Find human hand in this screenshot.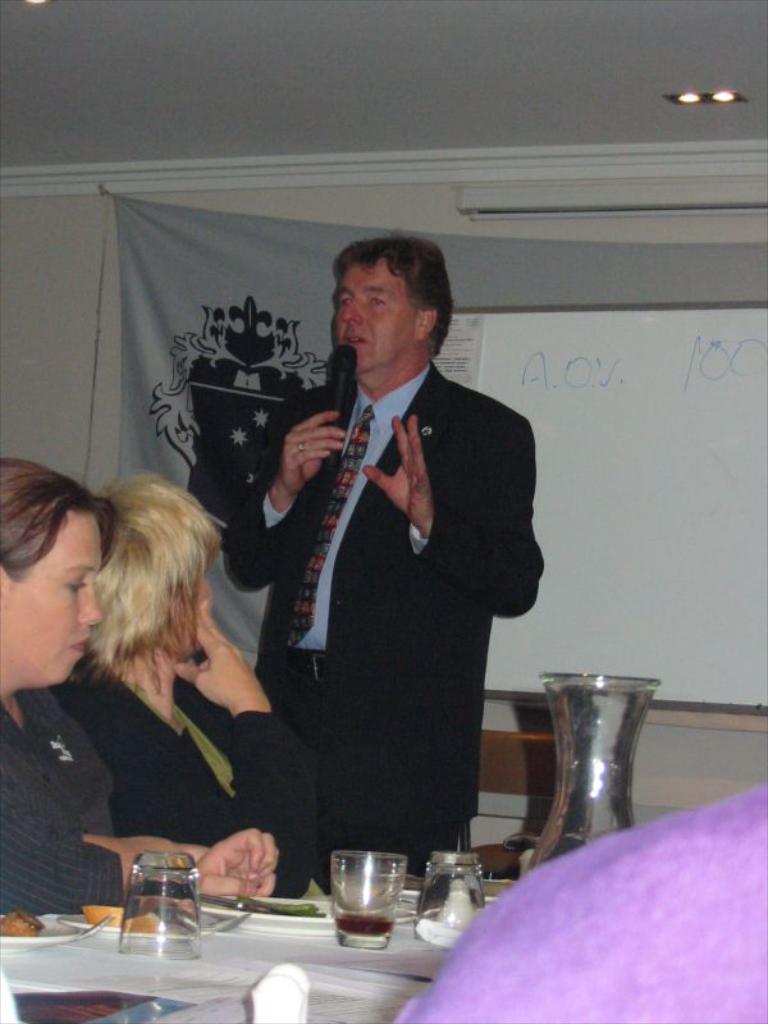
The bounding box for human hand is [165, 836, 214, 870].
